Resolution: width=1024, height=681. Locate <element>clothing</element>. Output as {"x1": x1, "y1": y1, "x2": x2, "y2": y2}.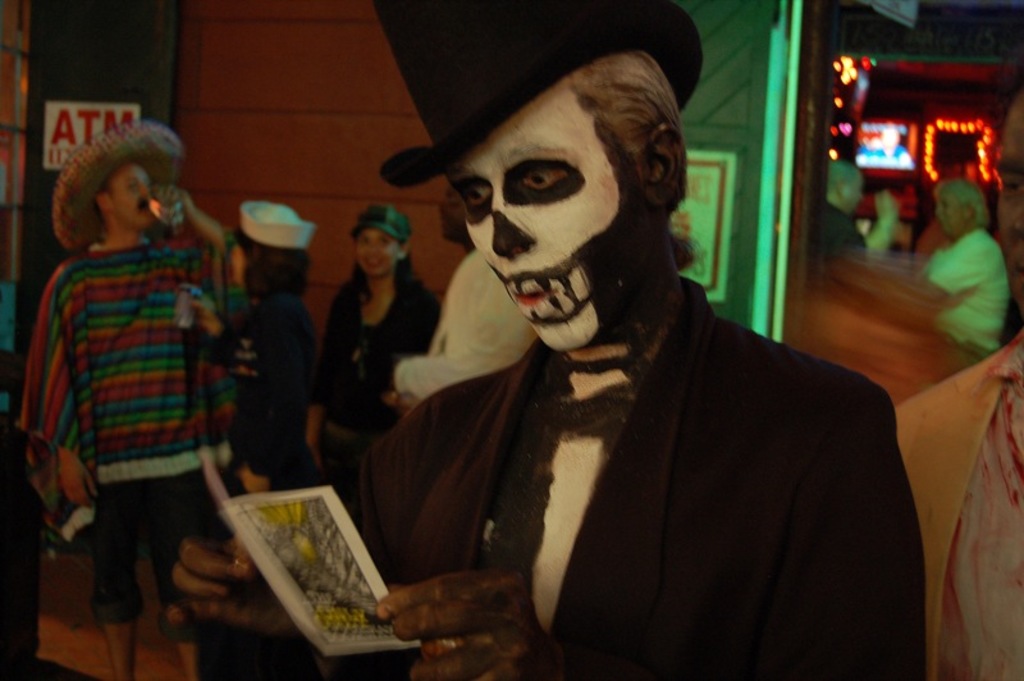
{"x1": 924, "y1": 232, "x2": 1010, "y2": 365}.
